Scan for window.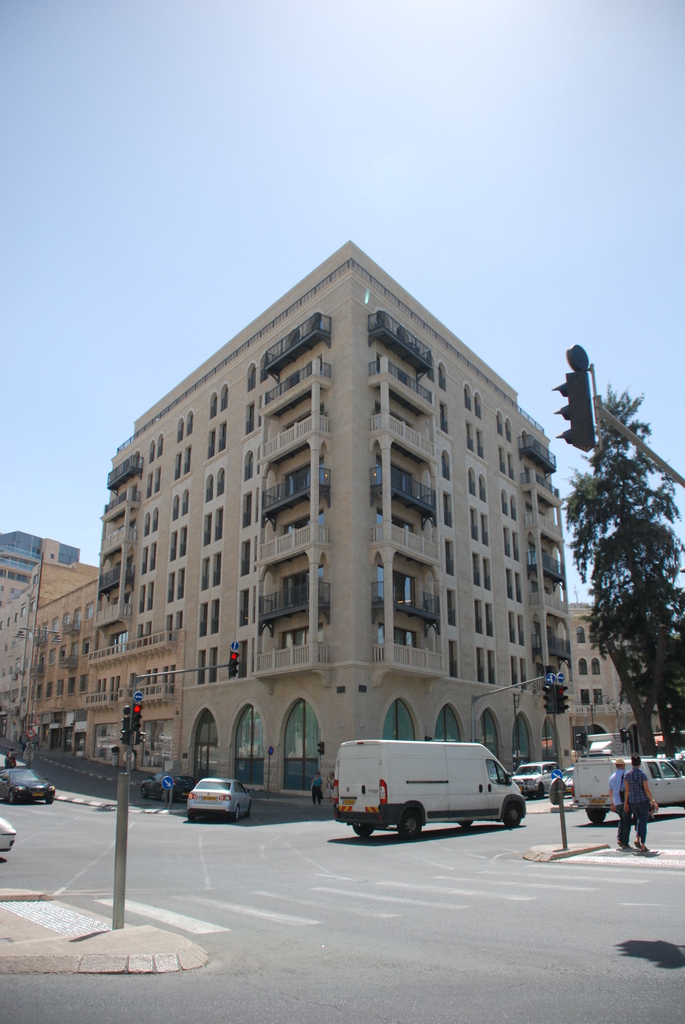
Scan result: {"left": 213, "top": 467, "right": 224, "bottom": 499}.
